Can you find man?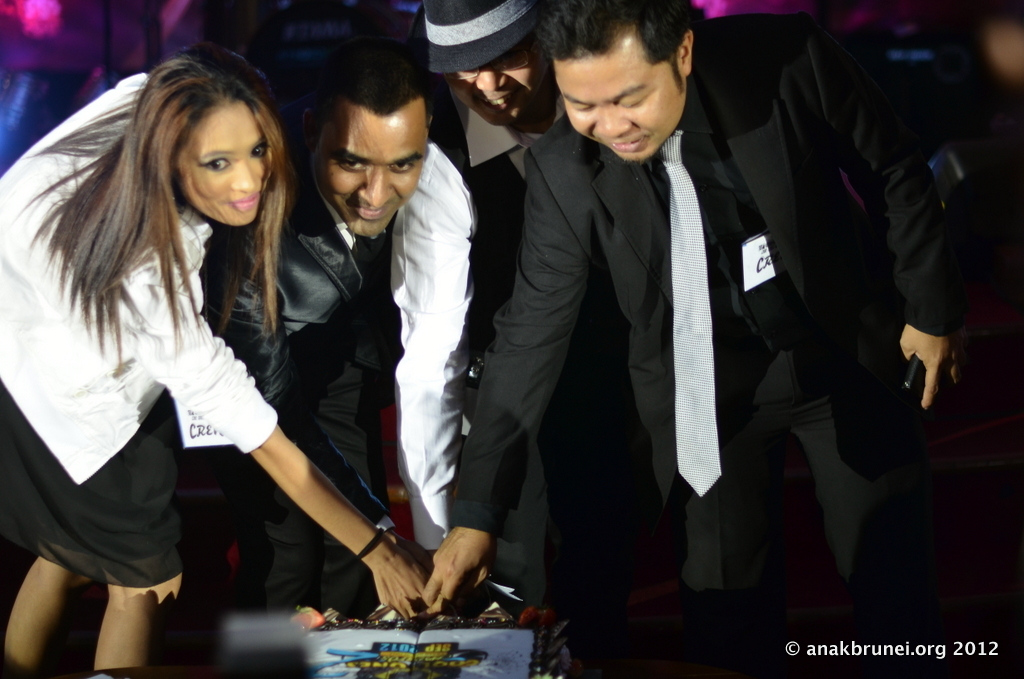
Yes, bounding box: 388, 0, 687, 678.
